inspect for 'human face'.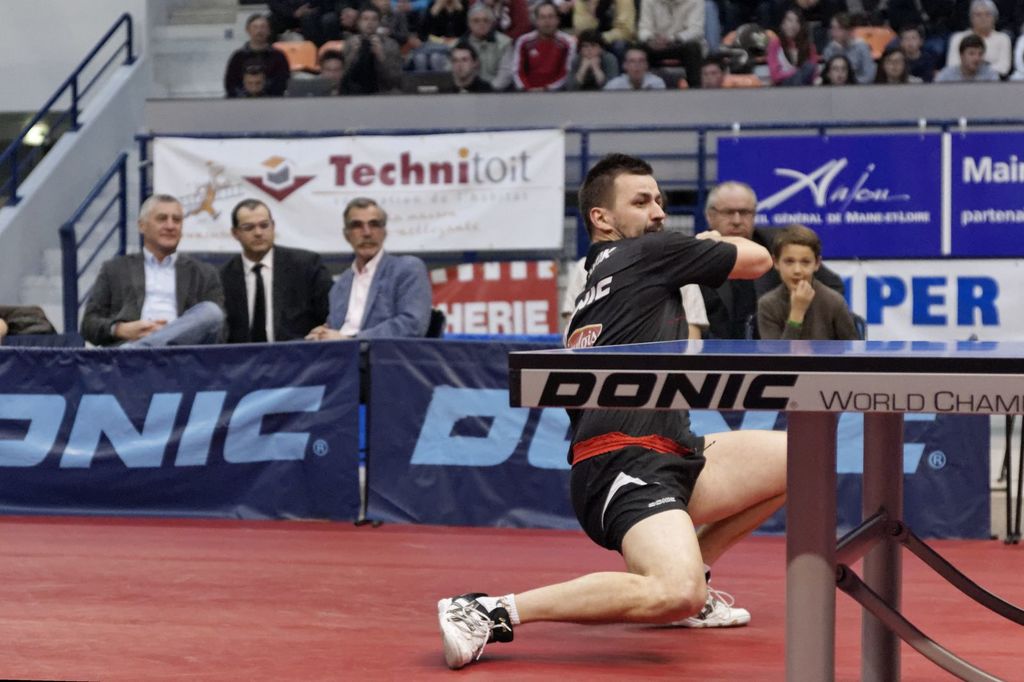
Inspection: <bbox>248, 17, 270, 42</bbox>.
